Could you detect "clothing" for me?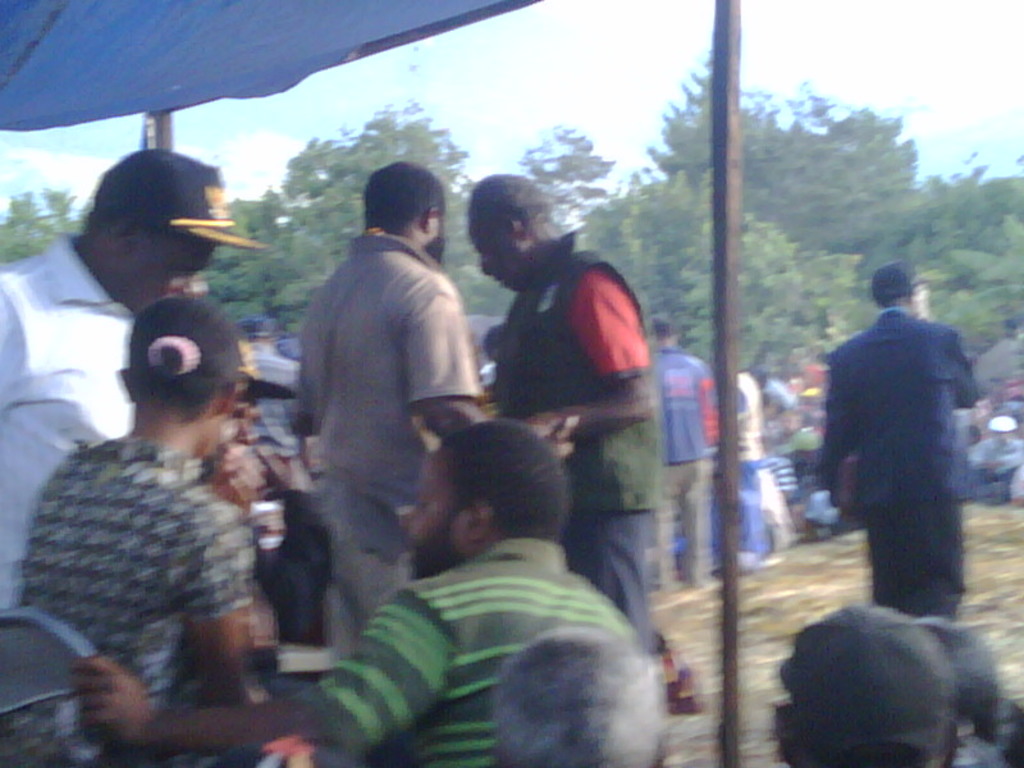
Detection result: left=812, top=247, right=993, bottom=643.
